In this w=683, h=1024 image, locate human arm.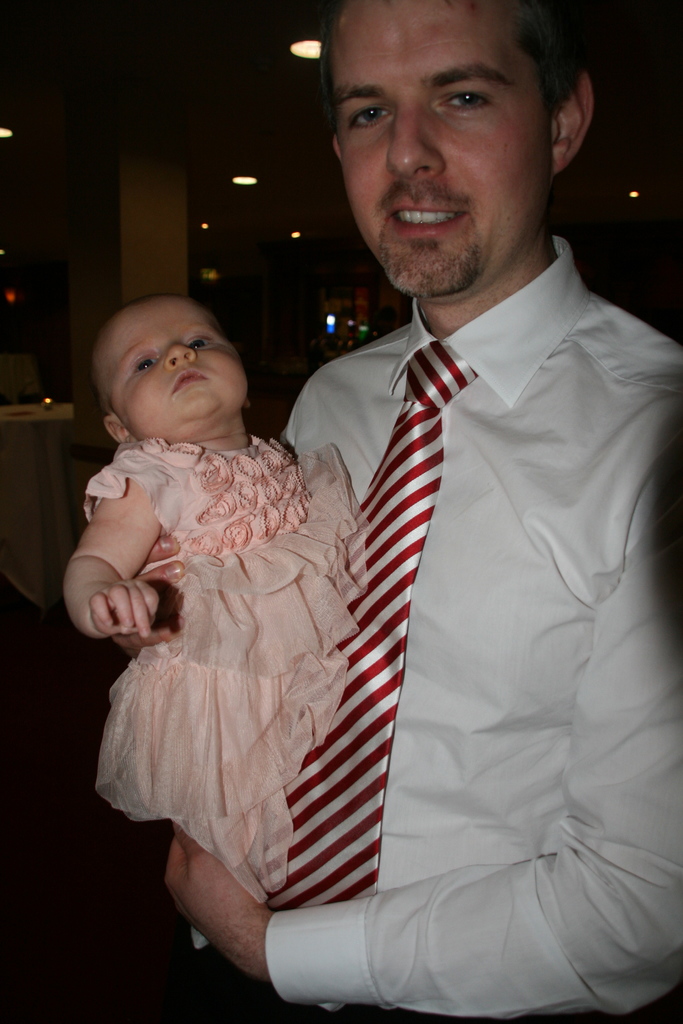
Bounding box: 61/492/169/691.
